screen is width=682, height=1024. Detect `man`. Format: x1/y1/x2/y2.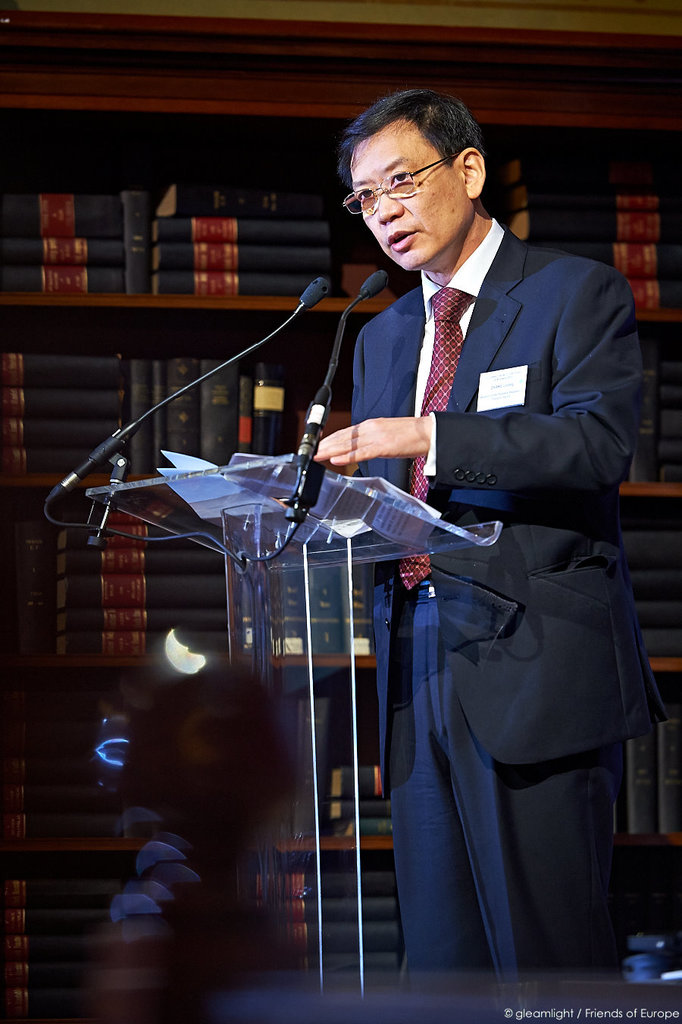
230/98/638/970.
